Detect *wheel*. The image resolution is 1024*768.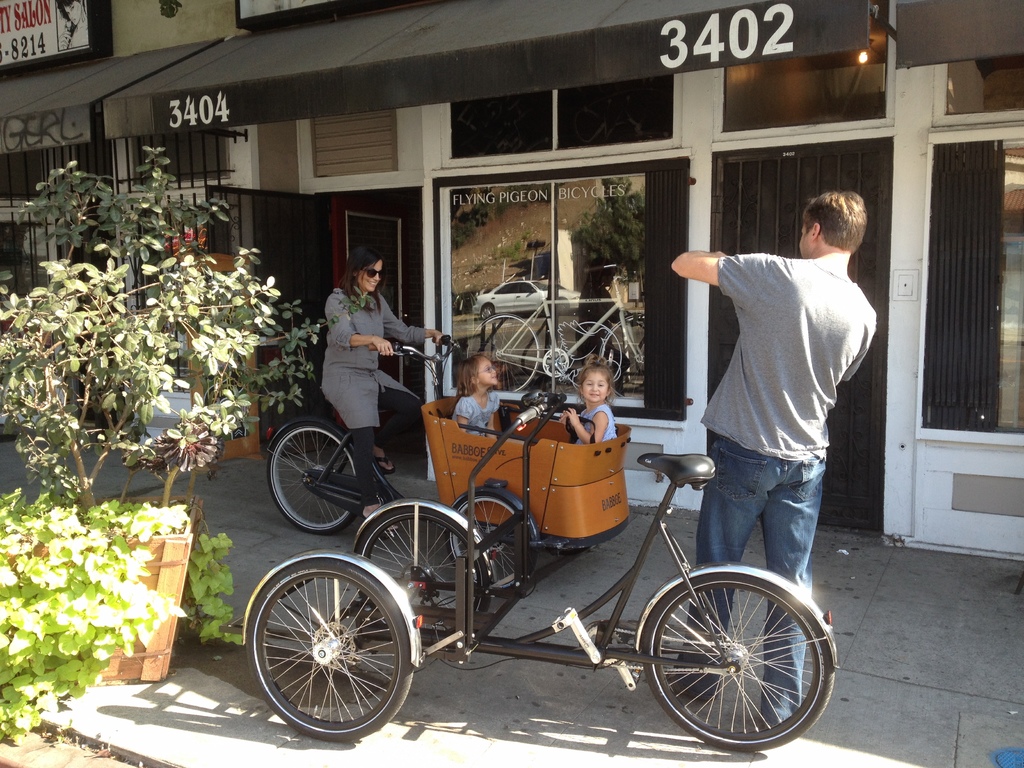
bbox=(444, 492, 538, 590).
